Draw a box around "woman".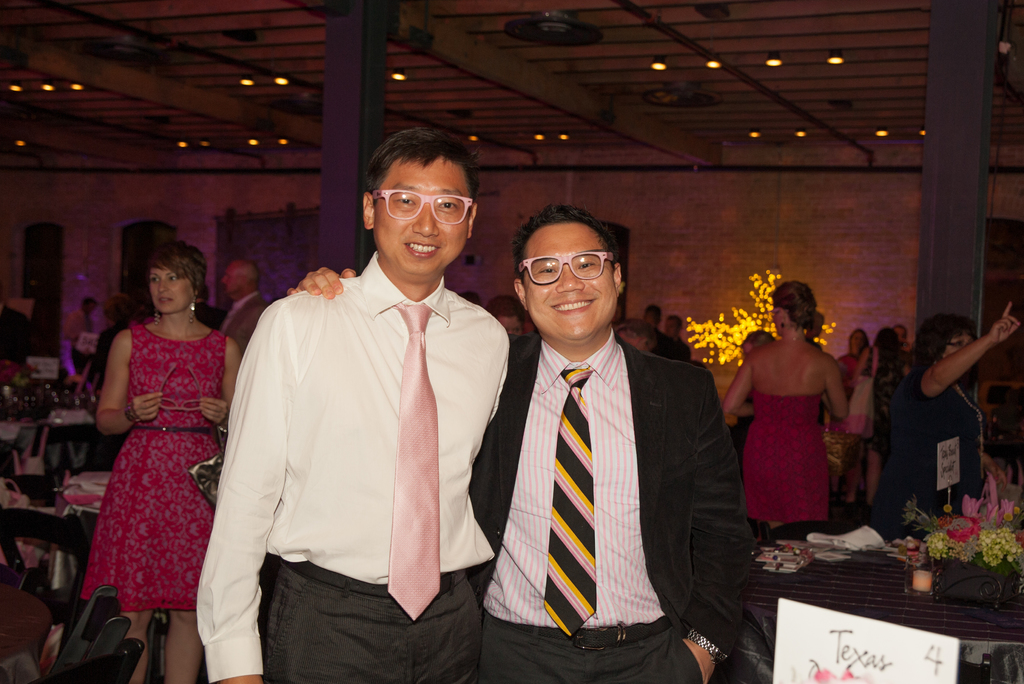
box=[872, 300, 1023, 532].
